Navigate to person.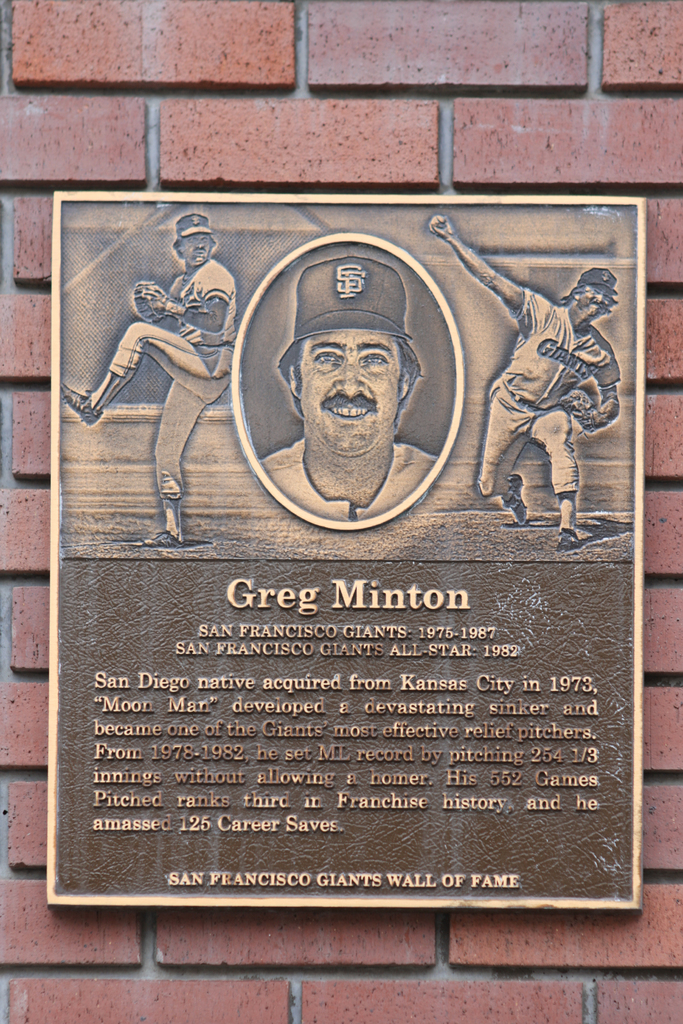
Navigation target: (258,251,434,524).
